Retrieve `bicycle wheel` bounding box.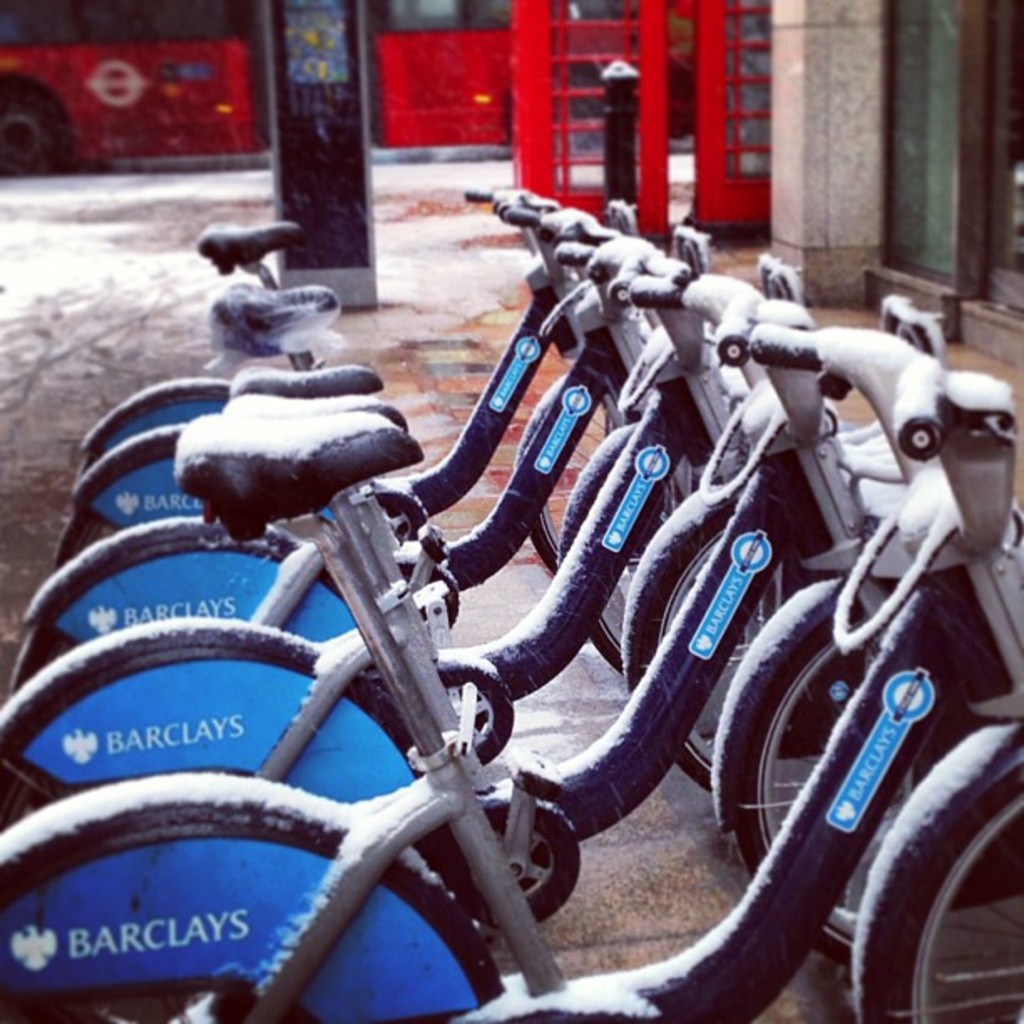
Bounding box: pyautogui.locateOnScreen(611, 479, 822, 798).
